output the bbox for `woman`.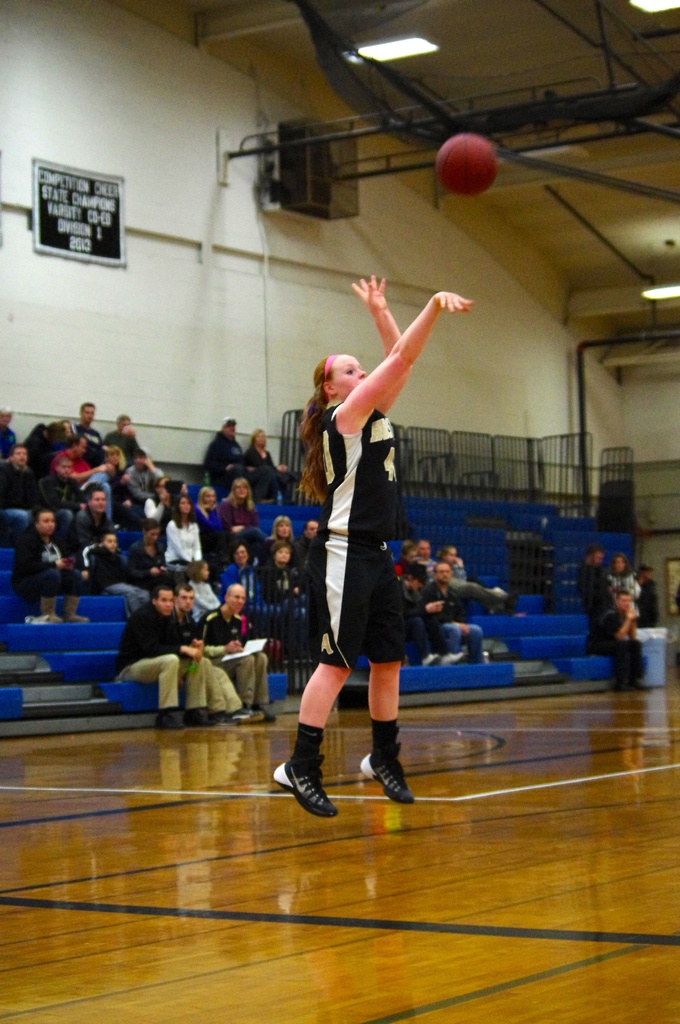
266/515/296/552.
